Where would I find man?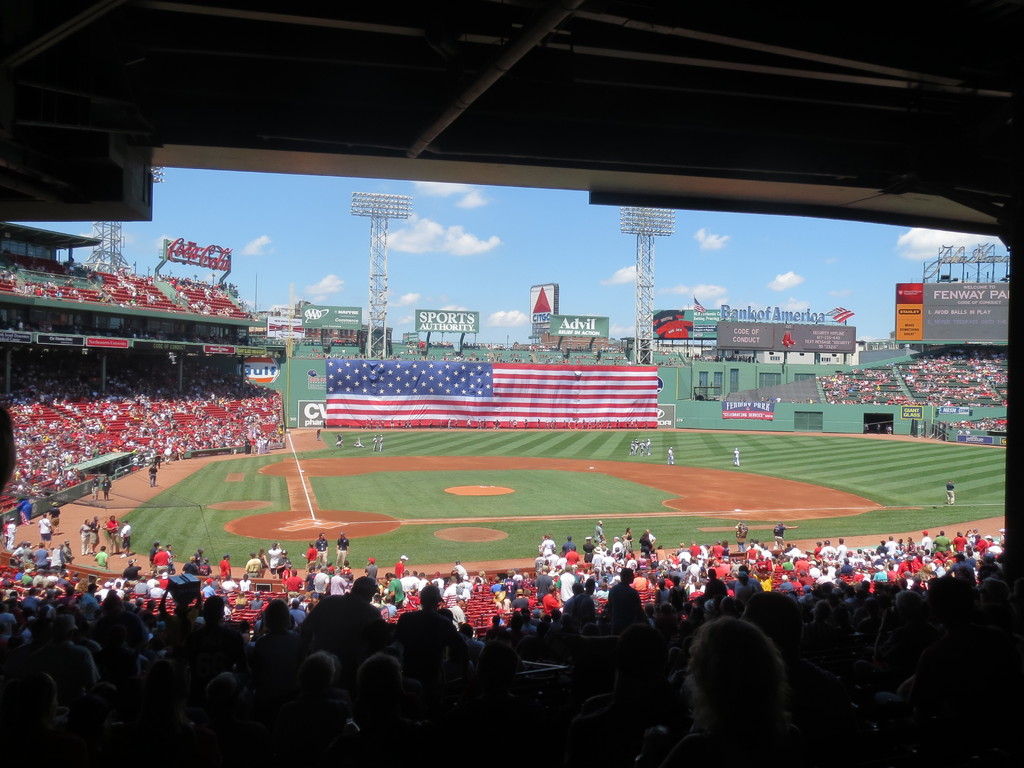
At BBox(333, 433, 344, 447).
